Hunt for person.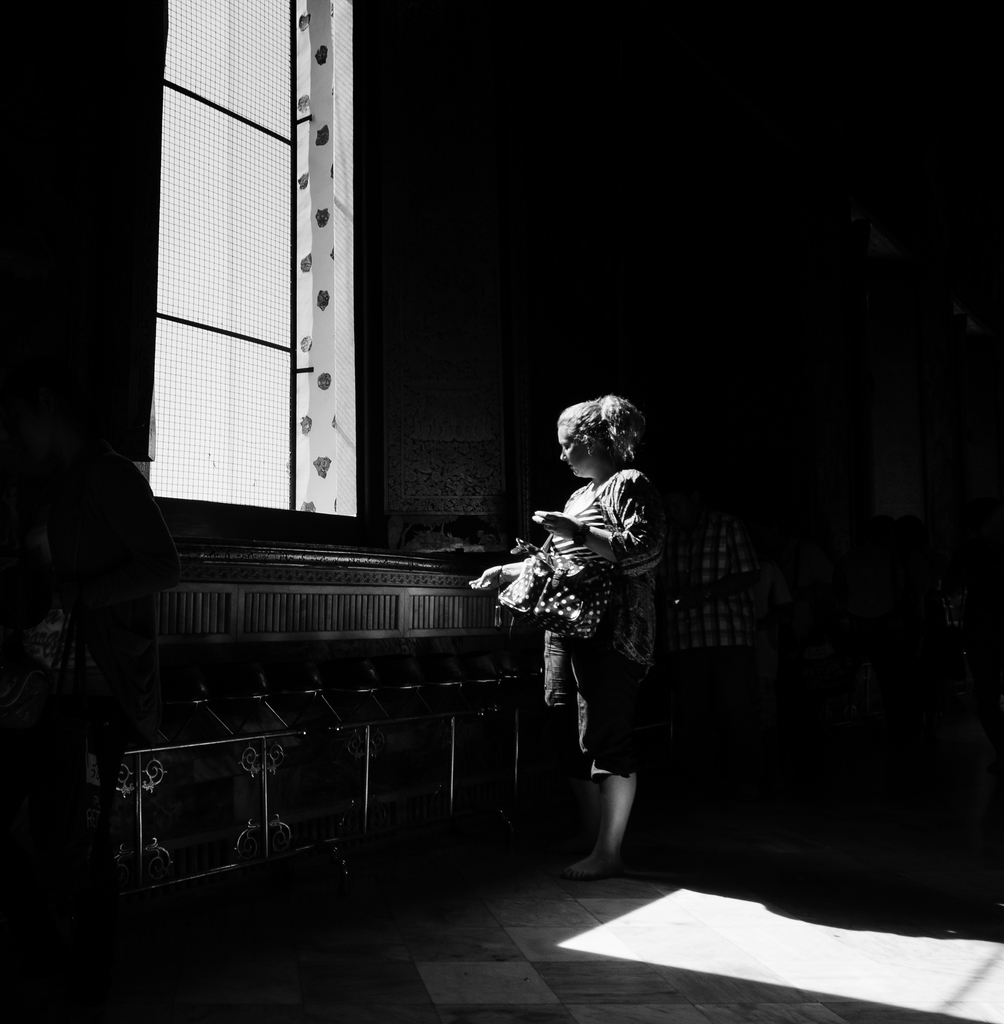
Hunted down at 493:371:689:900.
